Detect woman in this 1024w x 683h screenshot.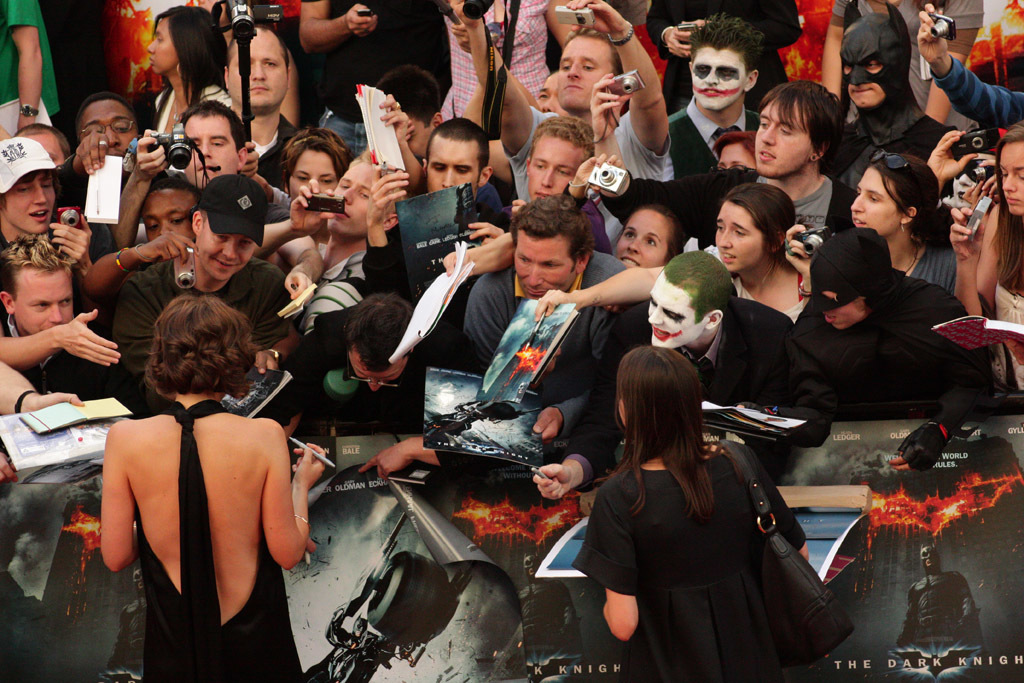
Detection: Rect(574, 346, 815, 682).
